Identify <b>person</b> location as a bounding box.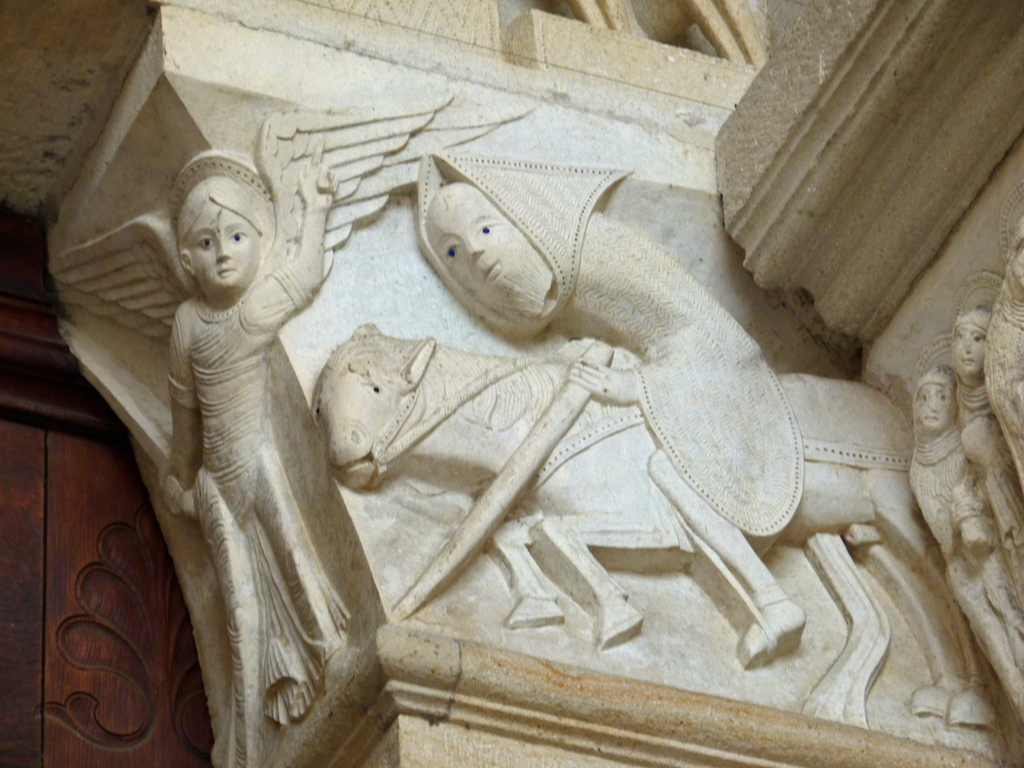
419/154/815/671.
